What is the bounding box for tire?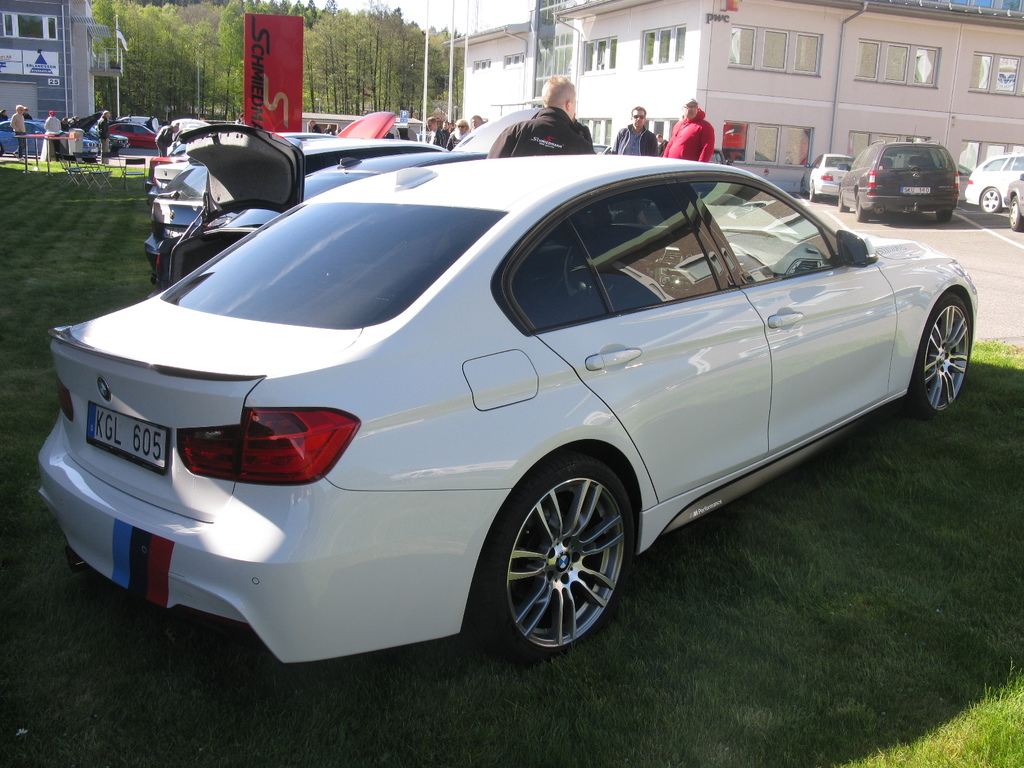
{"left": 494, "top": 456, "right": 641, "bottom": 660}.
